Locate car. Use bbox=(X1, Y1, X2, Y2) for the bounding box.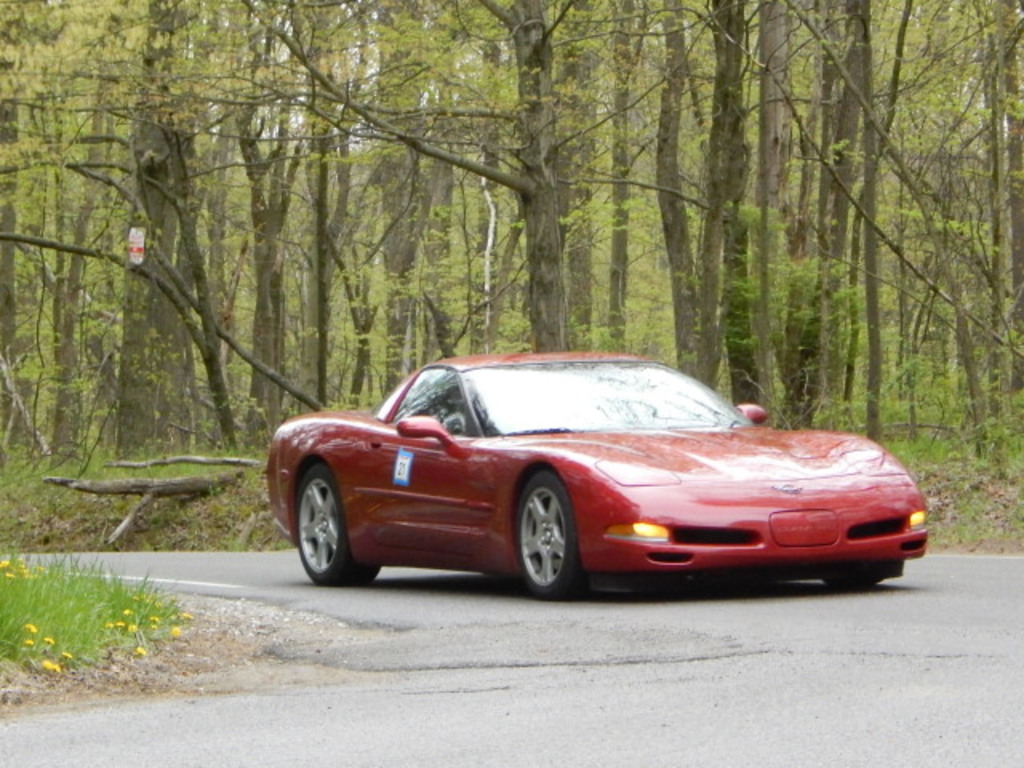
bbox=(262, 344, 926, 598).
